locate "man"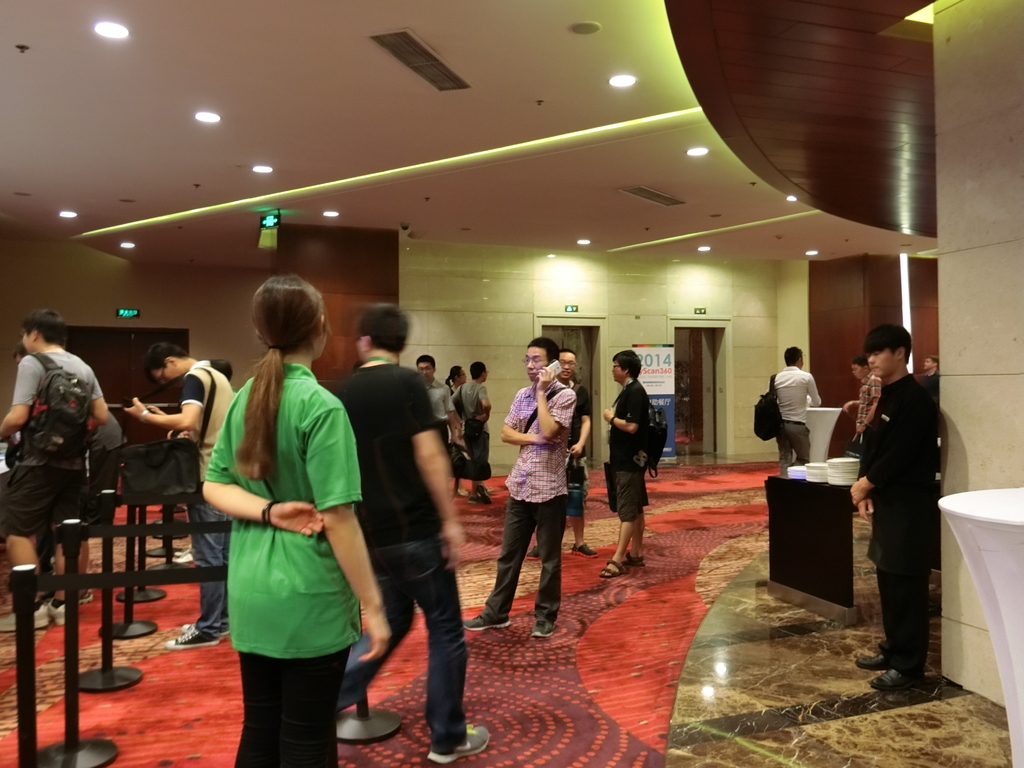
(x1=525, y1=347, x2=591, y2=560)
